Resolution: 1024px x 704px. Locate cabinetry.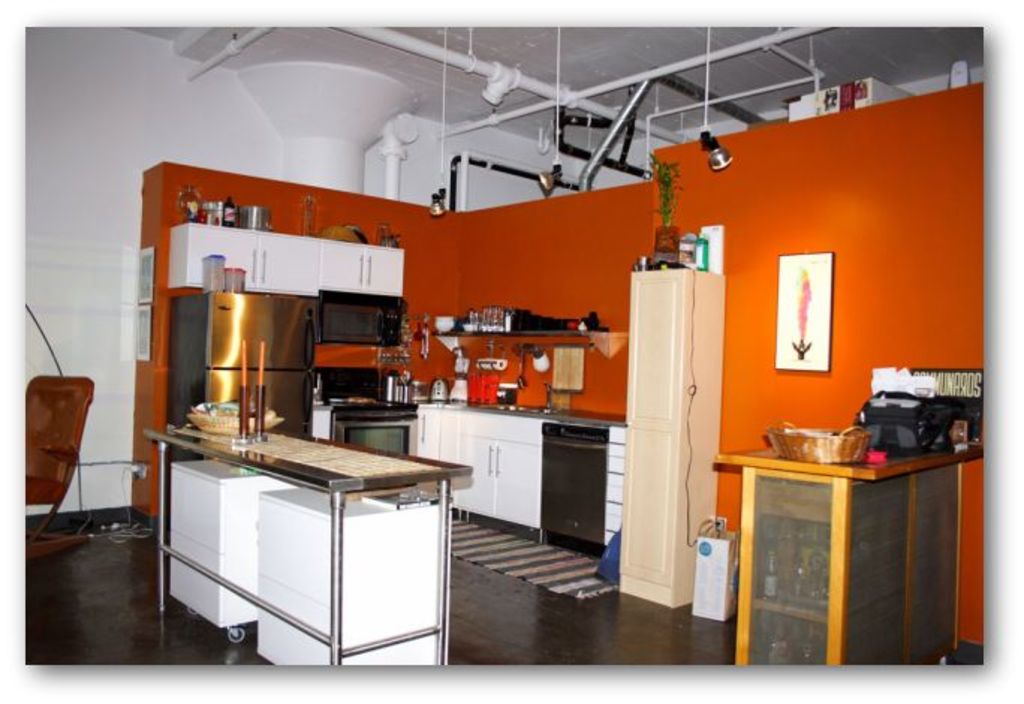
406/389/641/565.
